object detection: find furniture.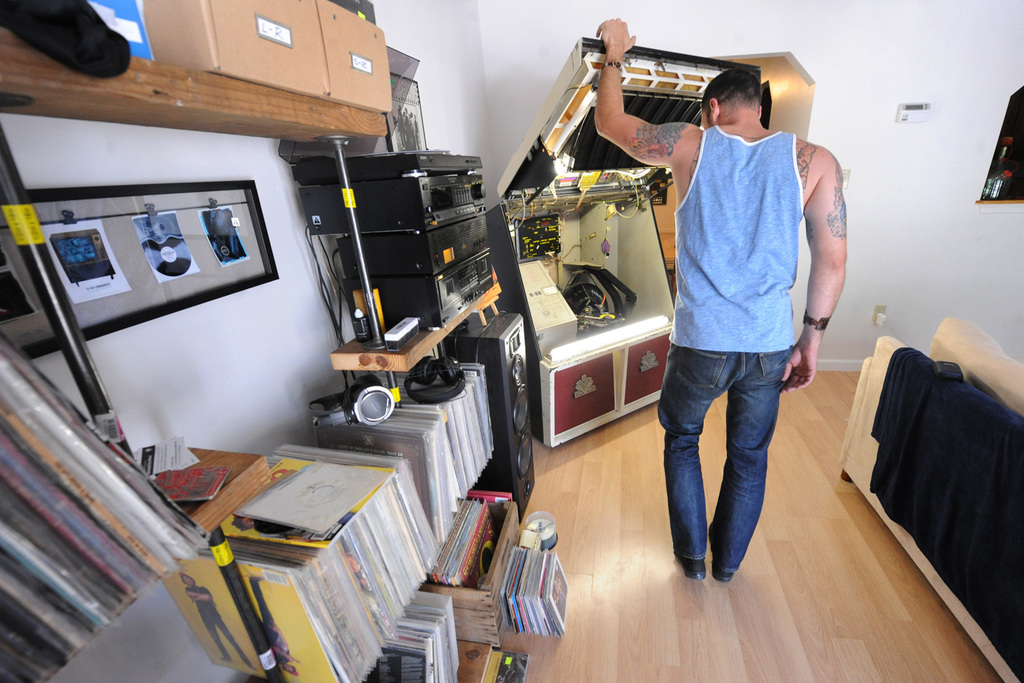
detection(0, 0, 386, 139).
